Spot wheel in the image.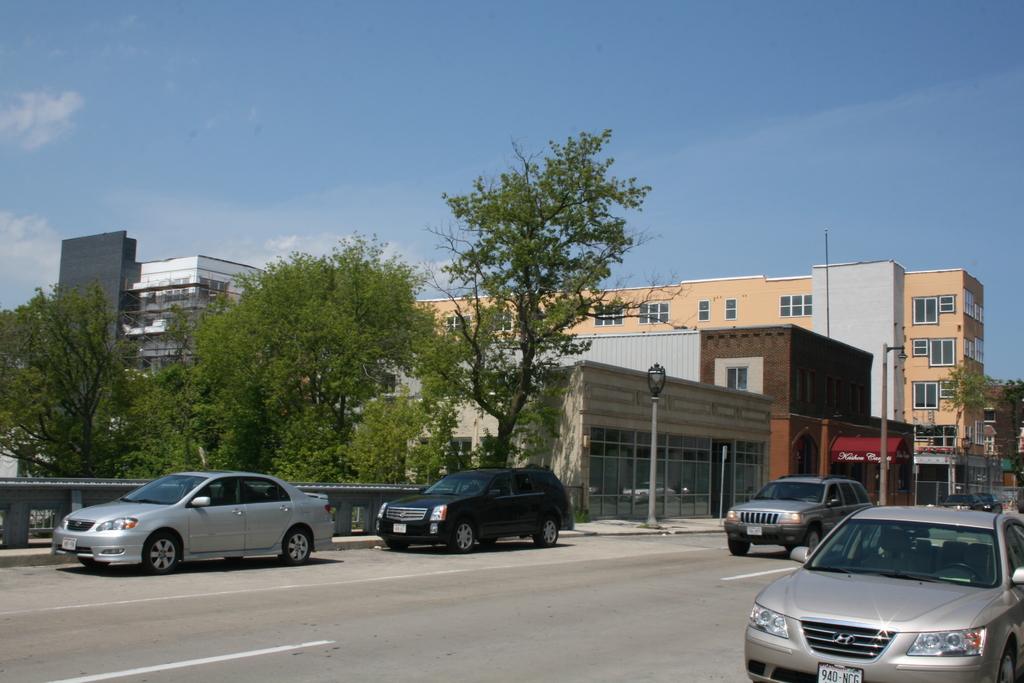
wheel found at region(789, 527, 821, 549).
